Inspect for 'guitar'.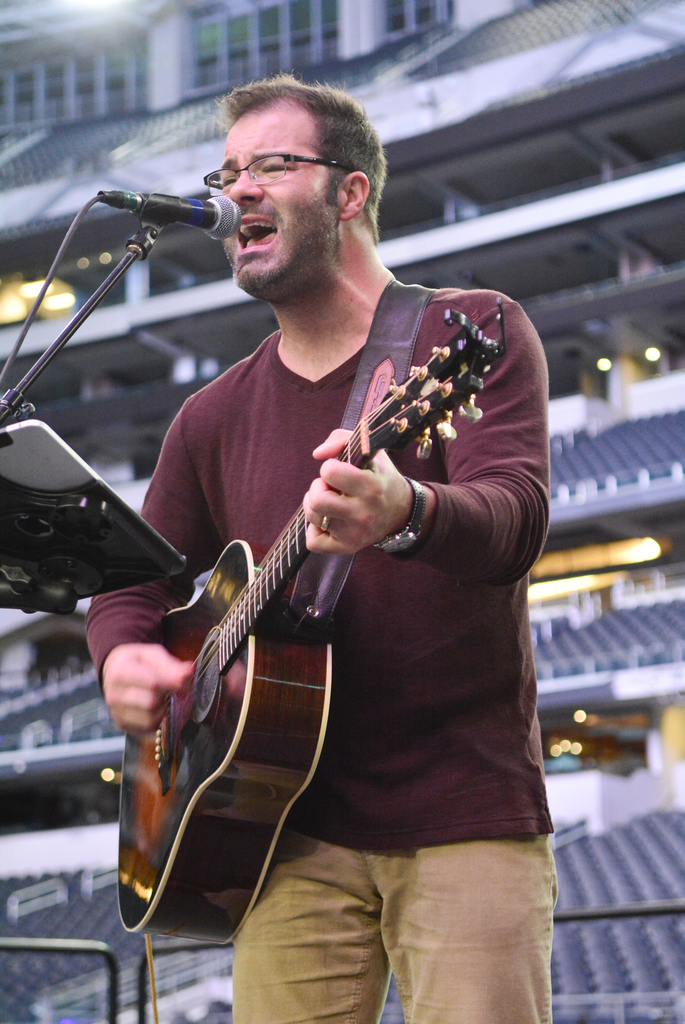
Inspection: BBox(103, 291, 509, 935).
